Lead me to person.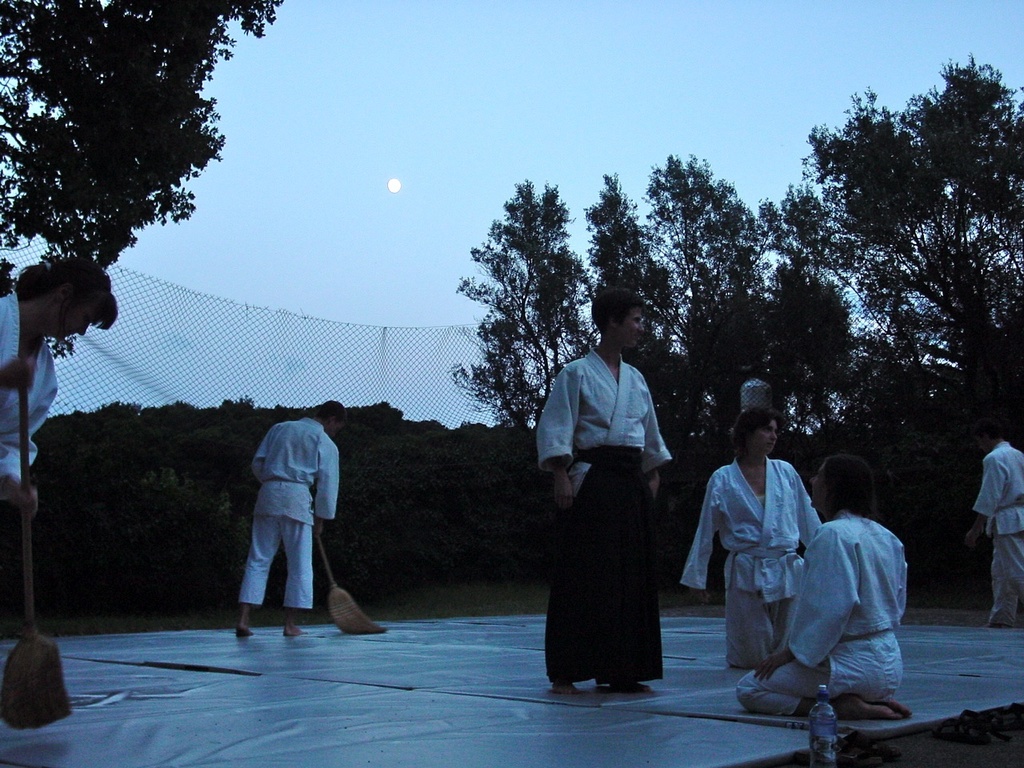
Lead to 956:418:1023:634.
